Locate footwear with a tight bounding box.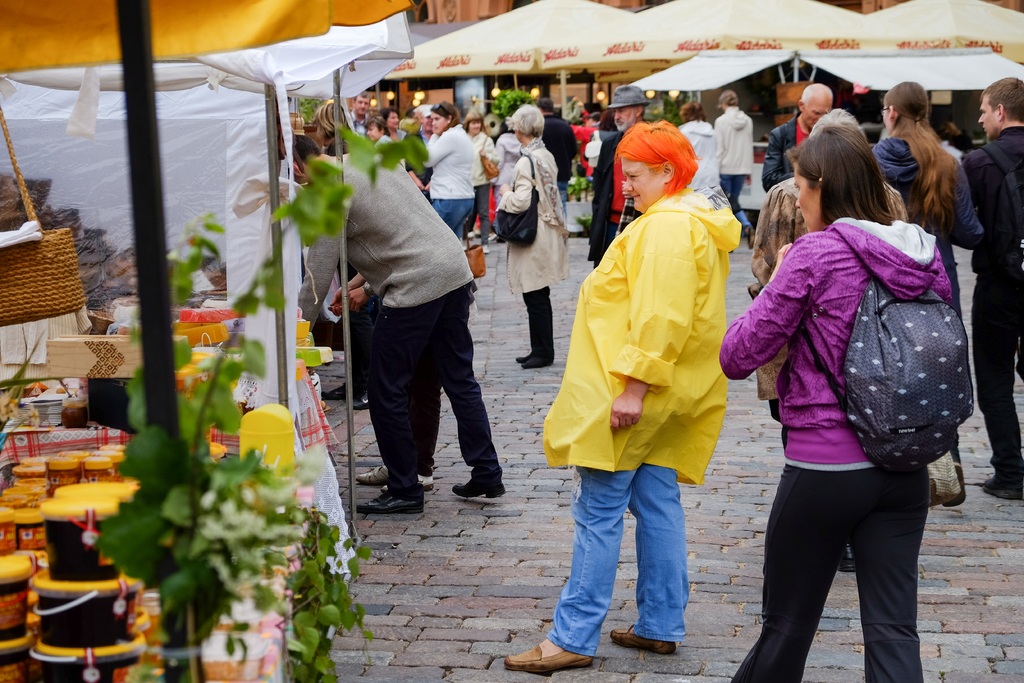
355, 462, 383, 482.
